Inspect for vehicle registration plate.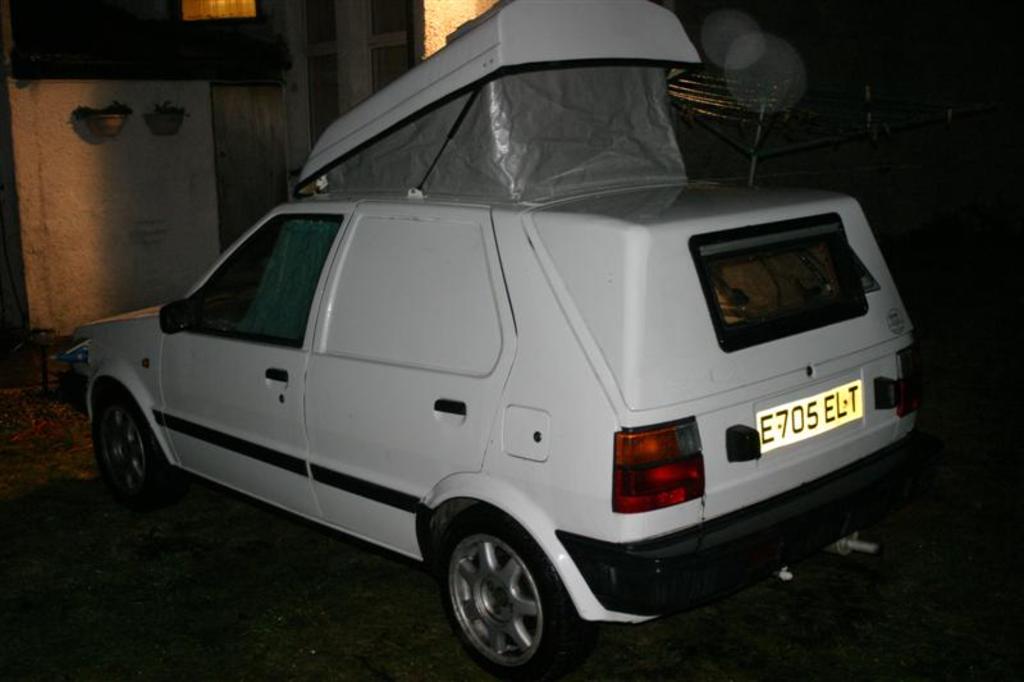
Inspection: left=753, top=377, right=867, bottom=456.
